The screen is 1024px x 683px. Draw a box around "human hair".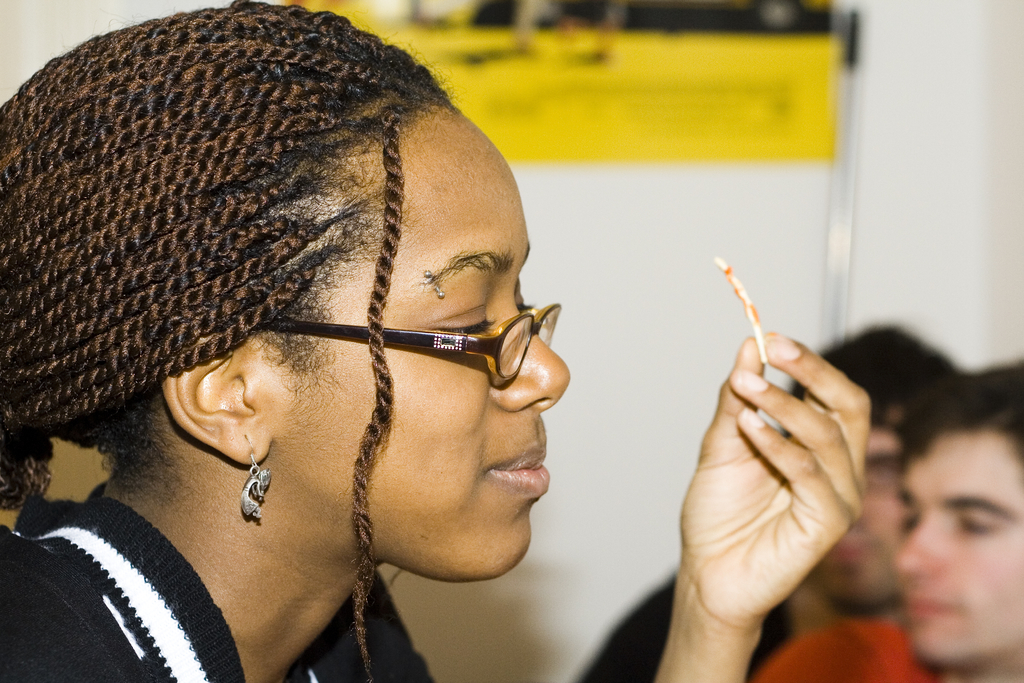
3, 0, 516, 563.
